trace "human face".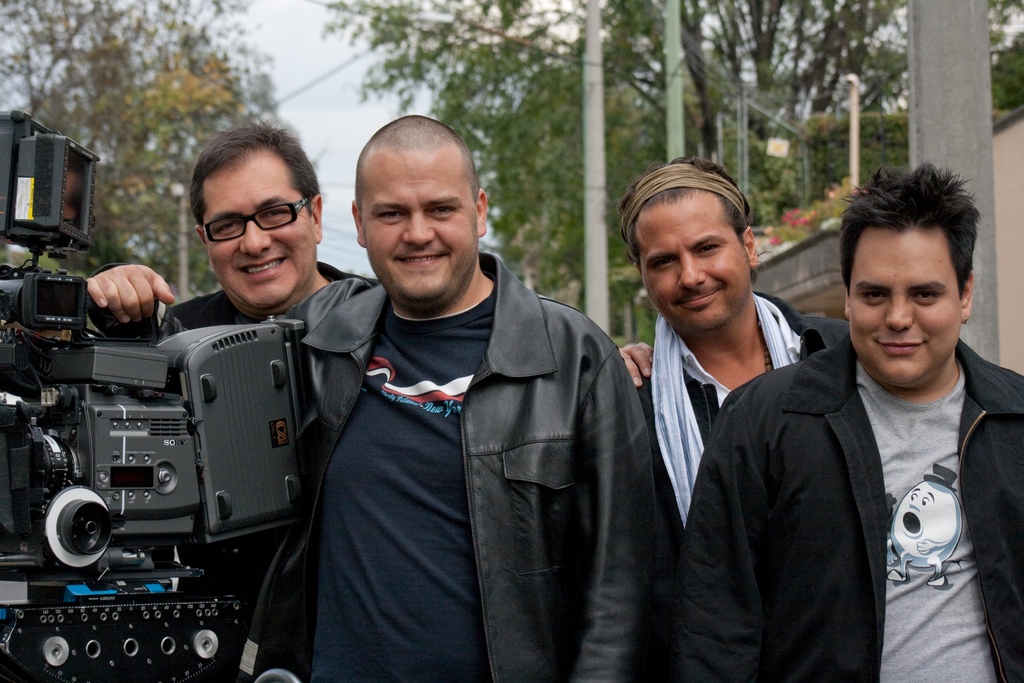
Traced to 631, 203, 753, 336.
